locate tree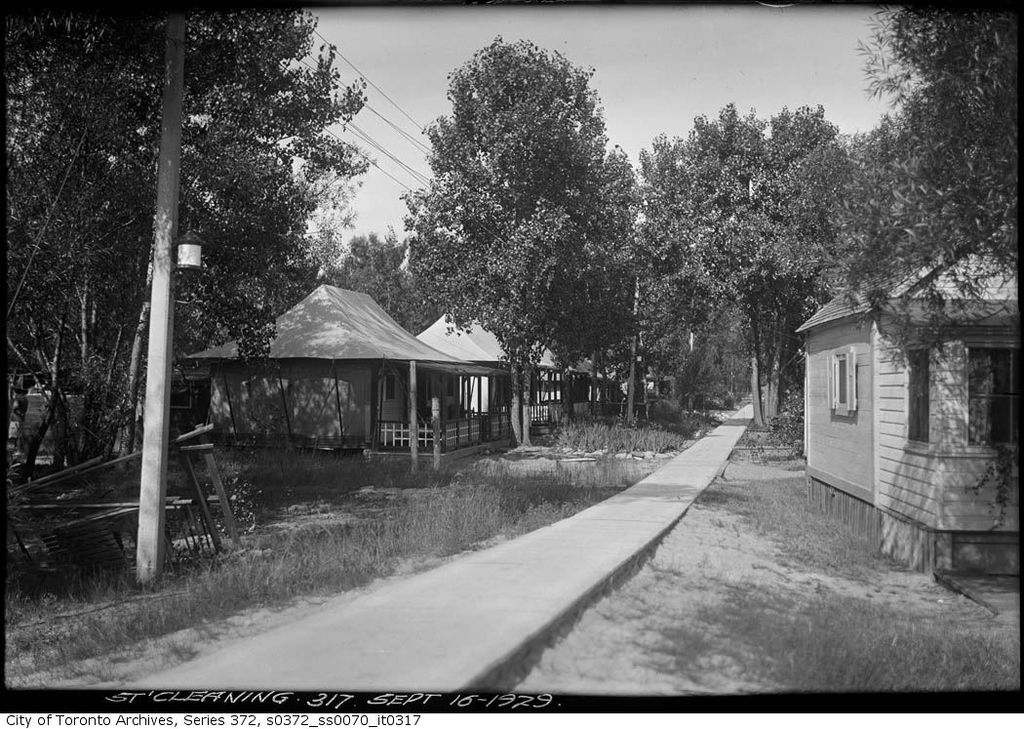
locate(396, 33, 647, 452)
